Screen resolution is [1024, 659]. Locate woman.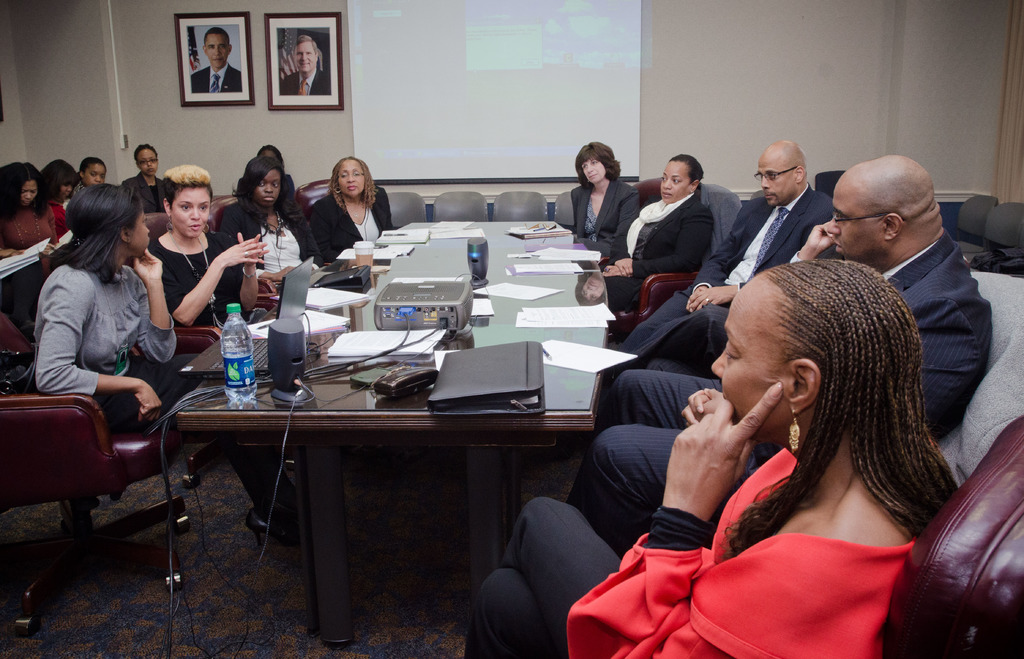
<bbox>297, 150, 385, 271</bbox>.
